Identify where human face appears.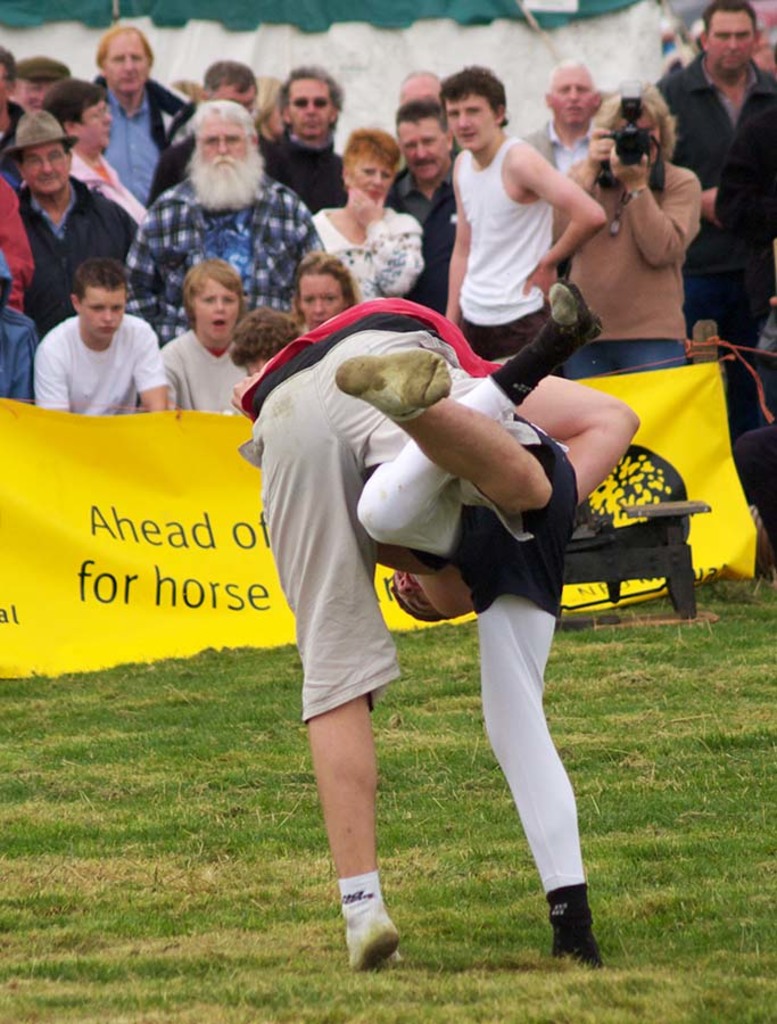
Appears at x1=22, y1=142, x2=66, y2=192.
